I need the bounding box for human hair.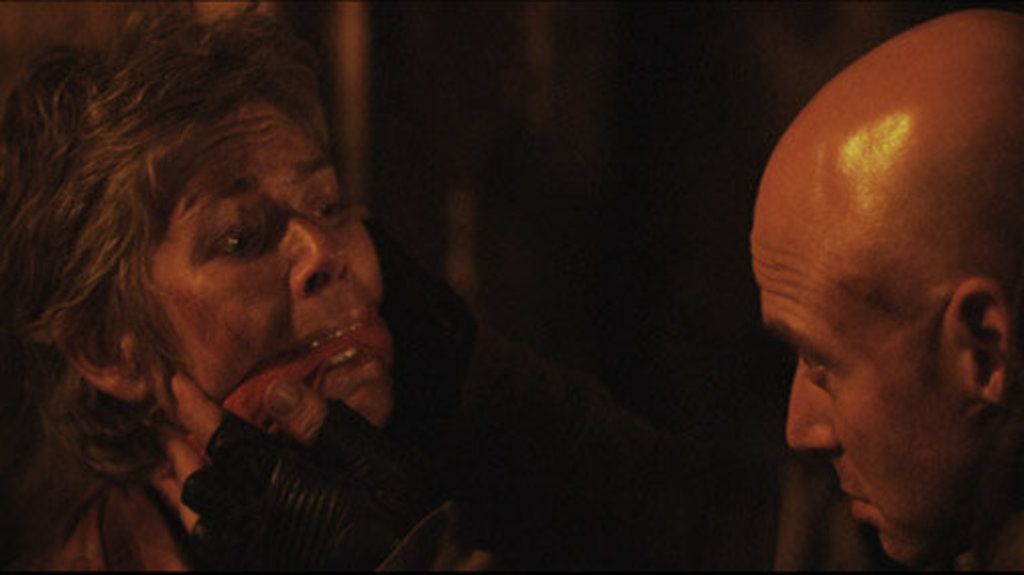
Here it is: BBox(2, 26, 366, 423).
